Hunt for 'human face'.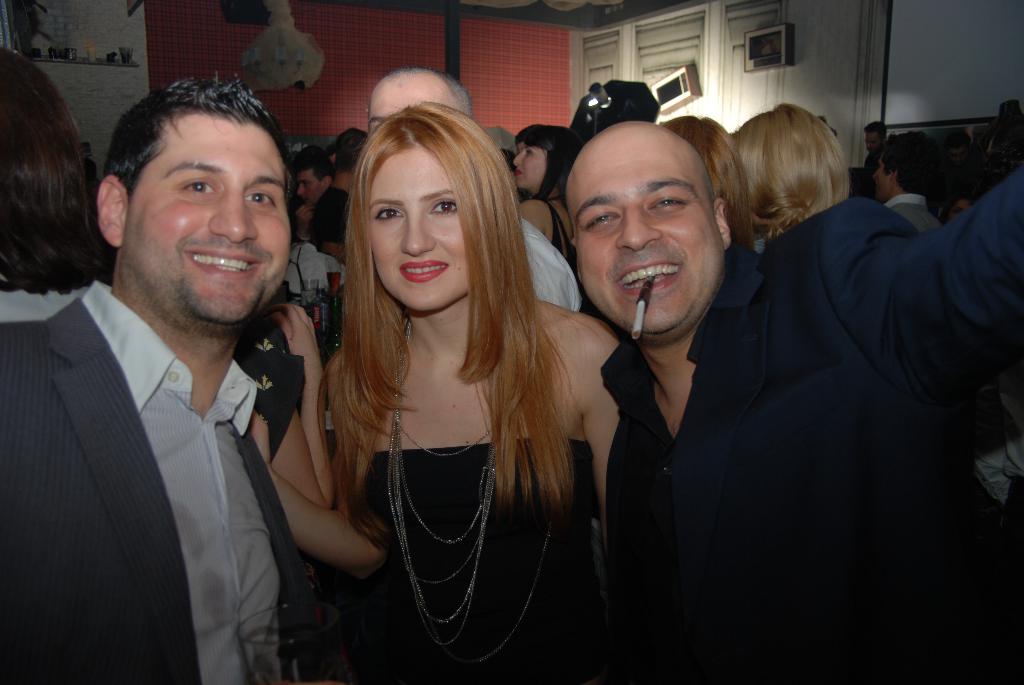
Hunted down at 131,123,294,326.
